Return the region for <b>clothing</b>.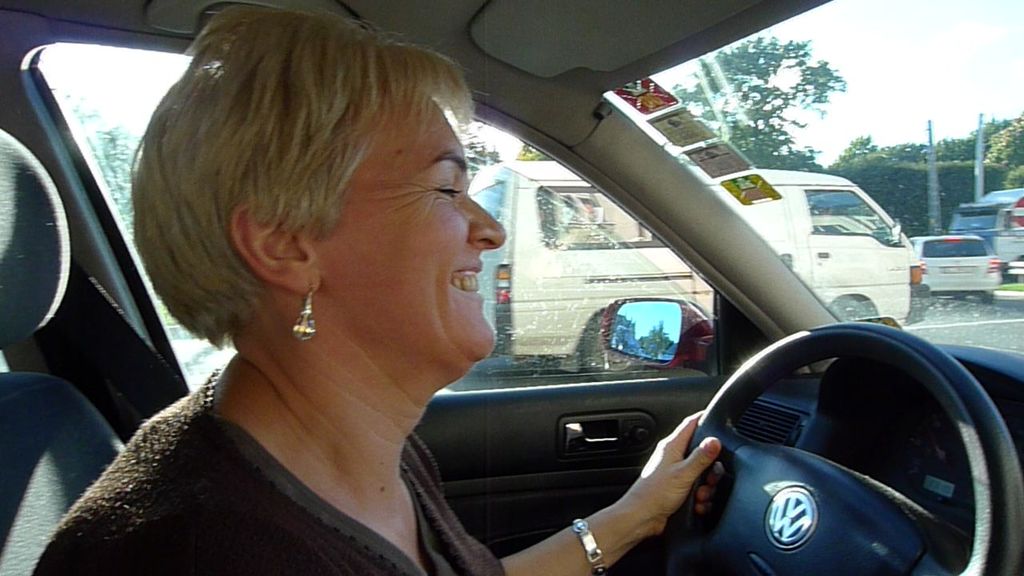
bbox=[35, 312, 530, 573].
